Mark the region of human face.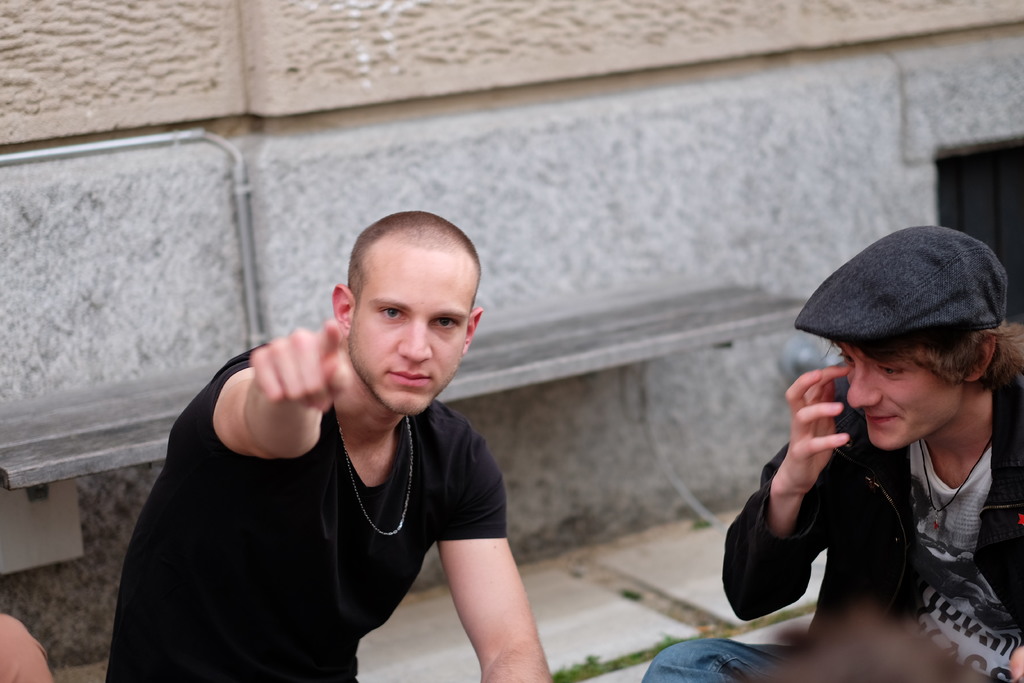
Region: [x1=352, y1=231, x2=477, y2=415].
